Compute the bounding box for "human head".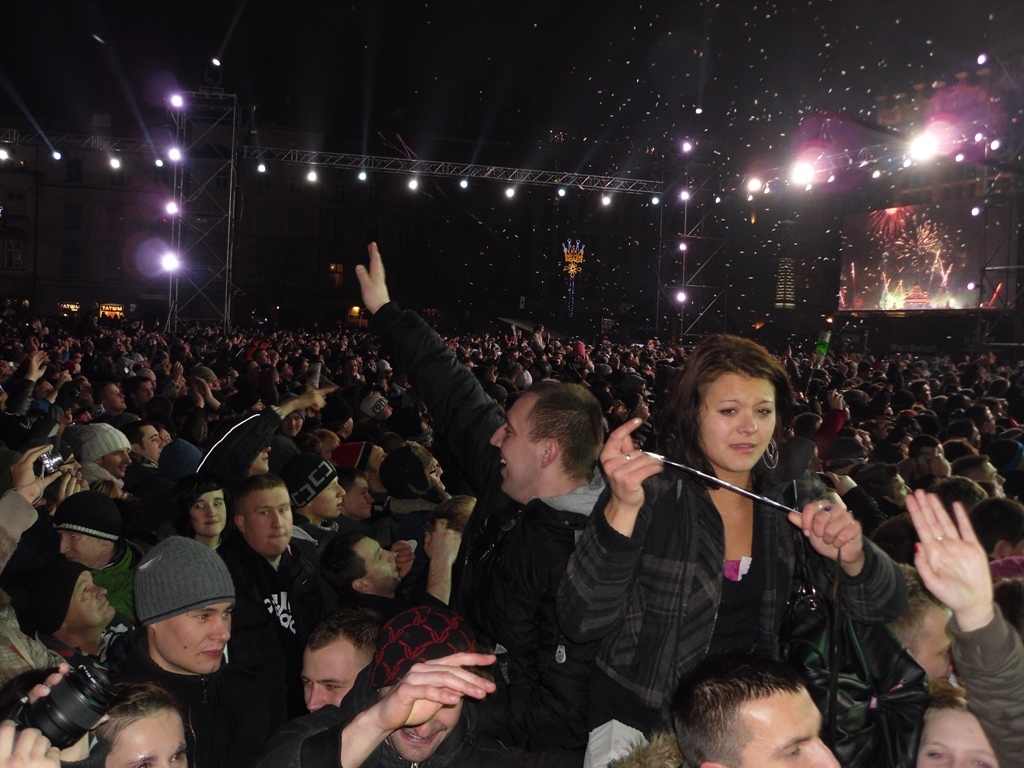
(x1=910, y1=691, x2=1008, y2=767).
